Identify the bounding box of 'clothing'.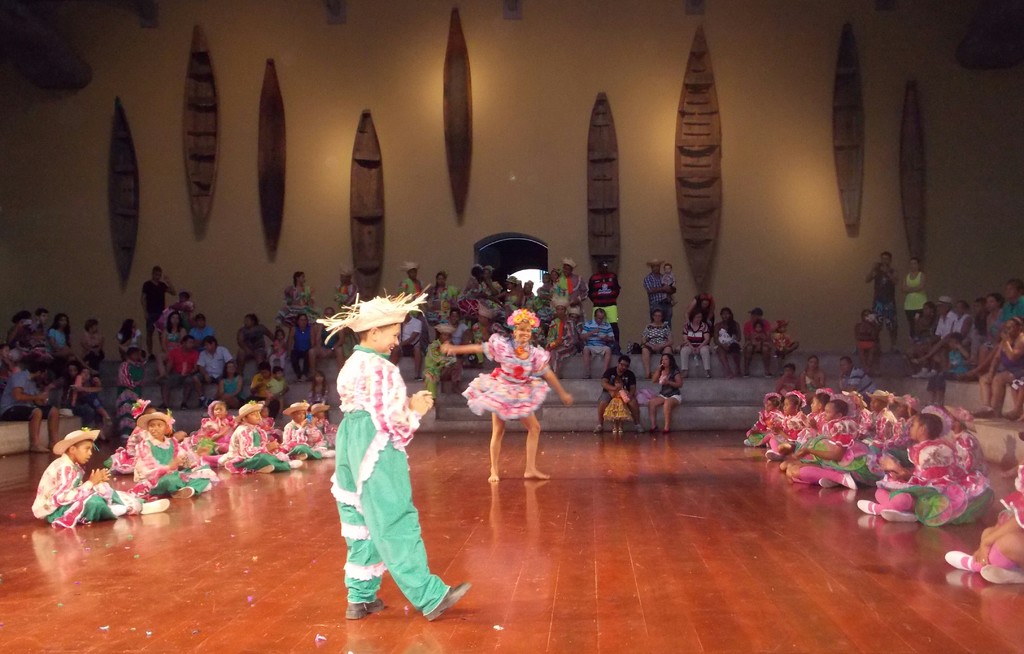
BBox(646, 269, 674, 314).
